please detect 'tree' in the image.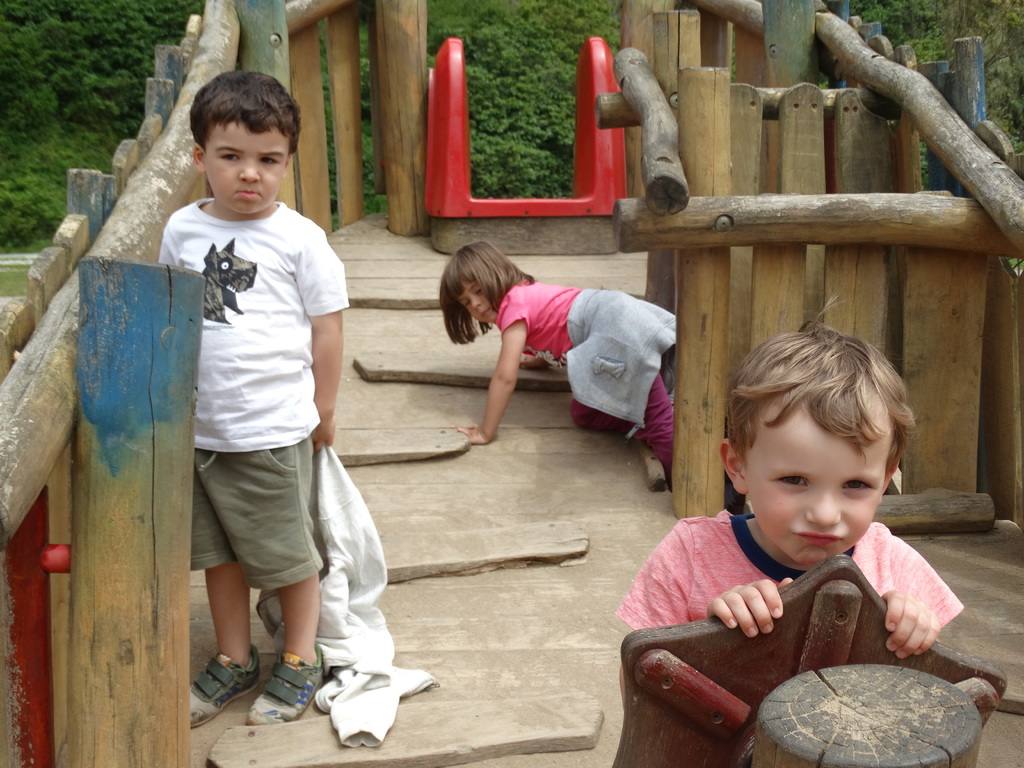
x1=0 y1=0 x2=198 y2=249.
